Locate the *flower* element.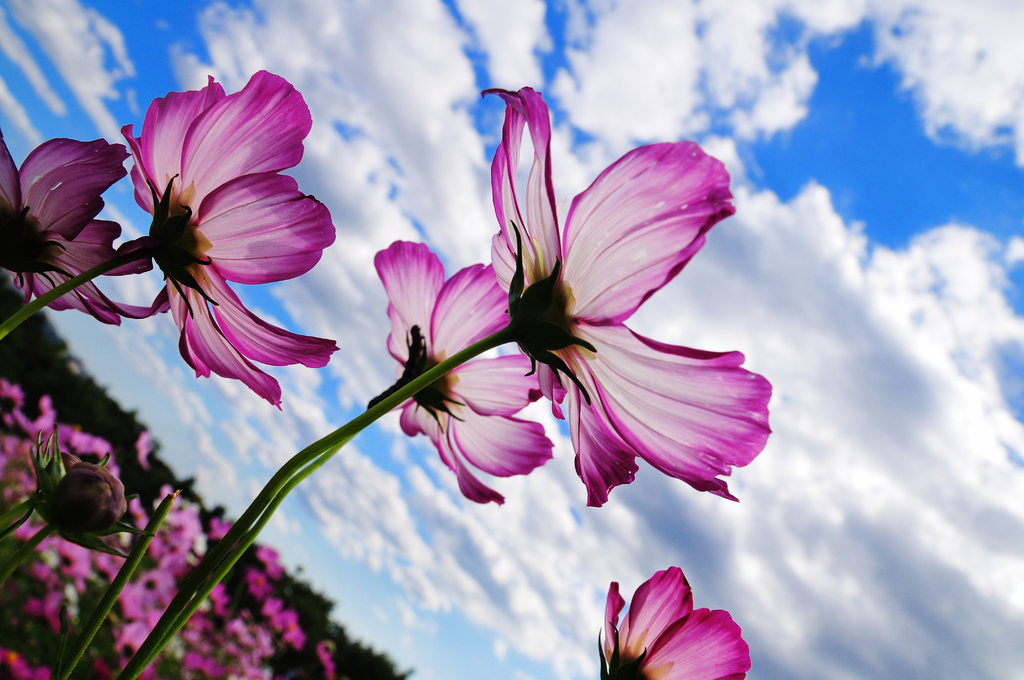
Element bbox: box(120, 67, 333, 412).
